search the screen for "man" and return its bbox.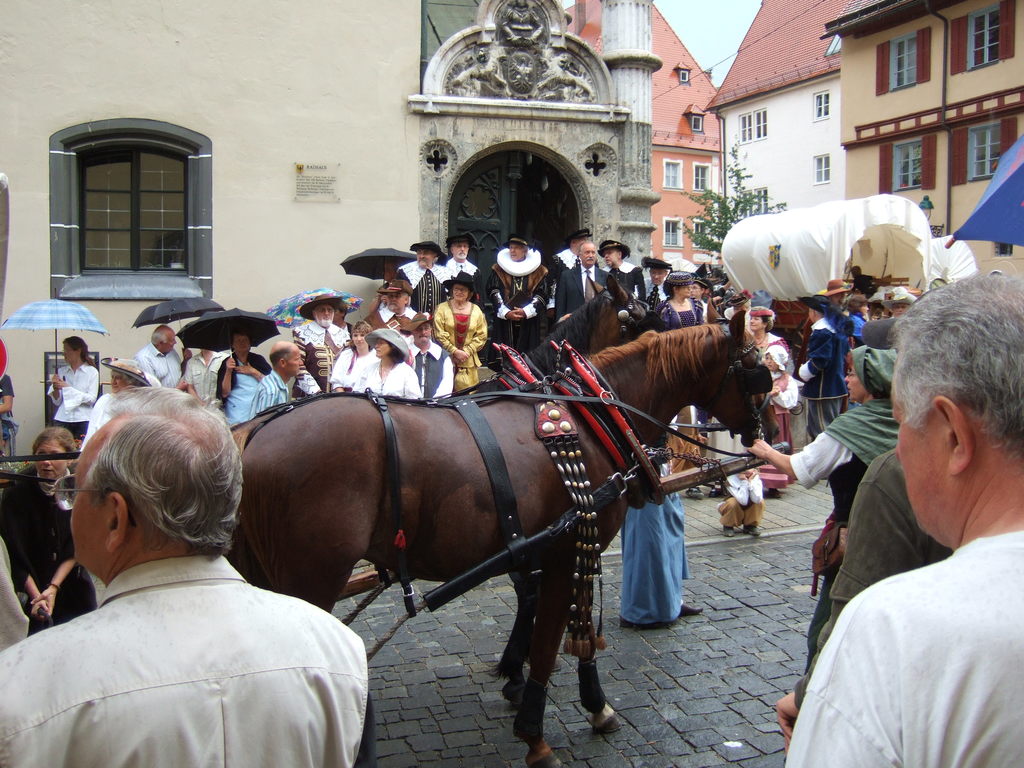
Found: 883:285:916:315.
